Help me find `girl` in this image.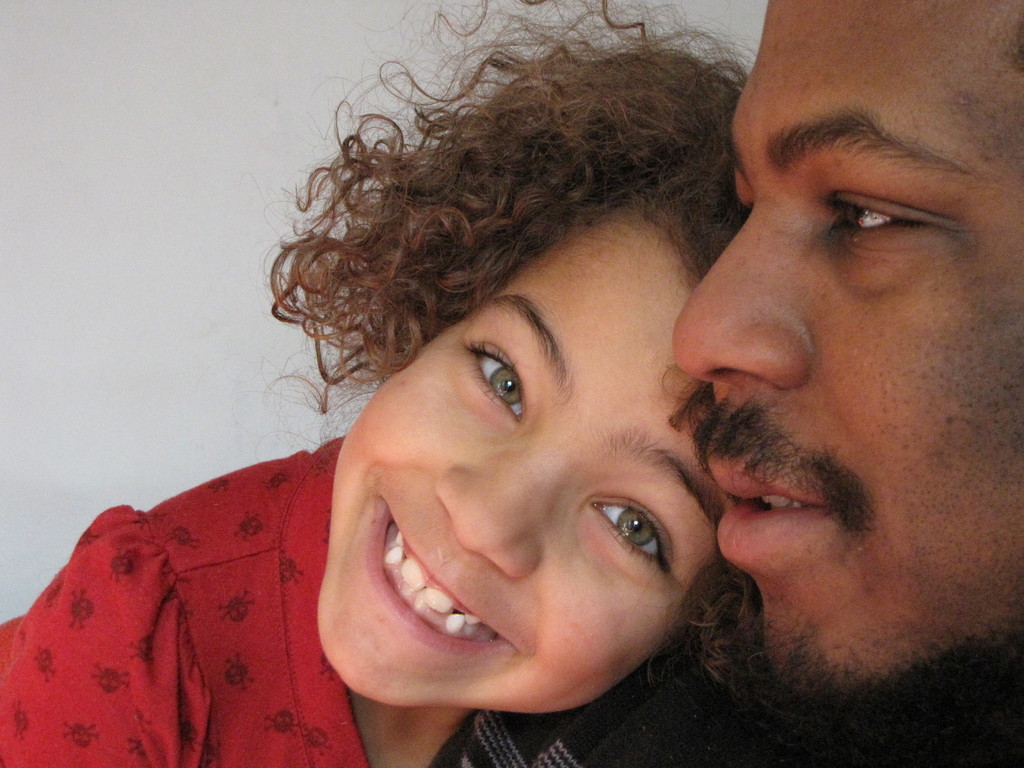
Found it: l=0, t=0, r=751, b=767.
